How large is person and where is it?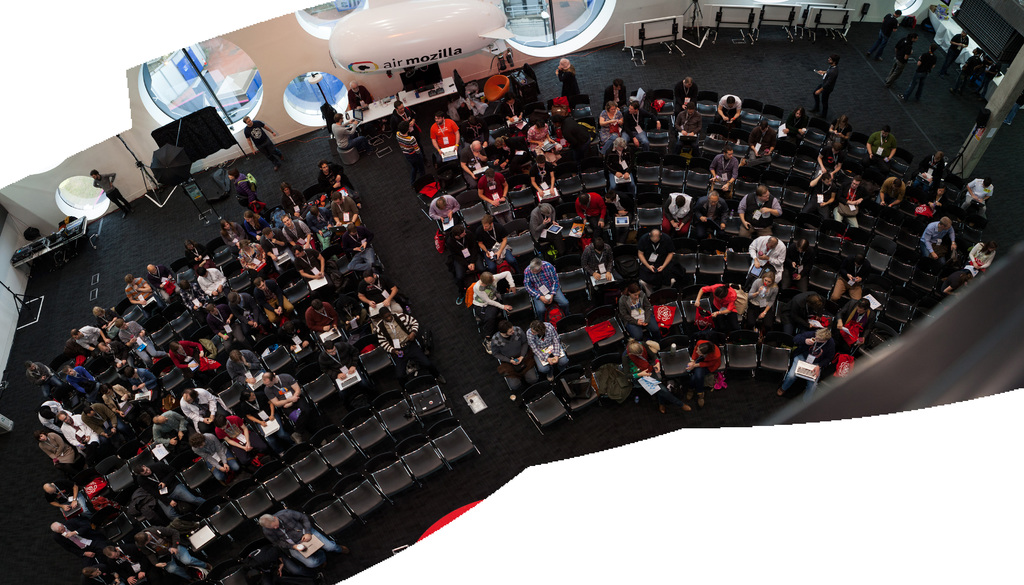
Bounding box: x1=236, y1=549, x2=330, y2=582.
